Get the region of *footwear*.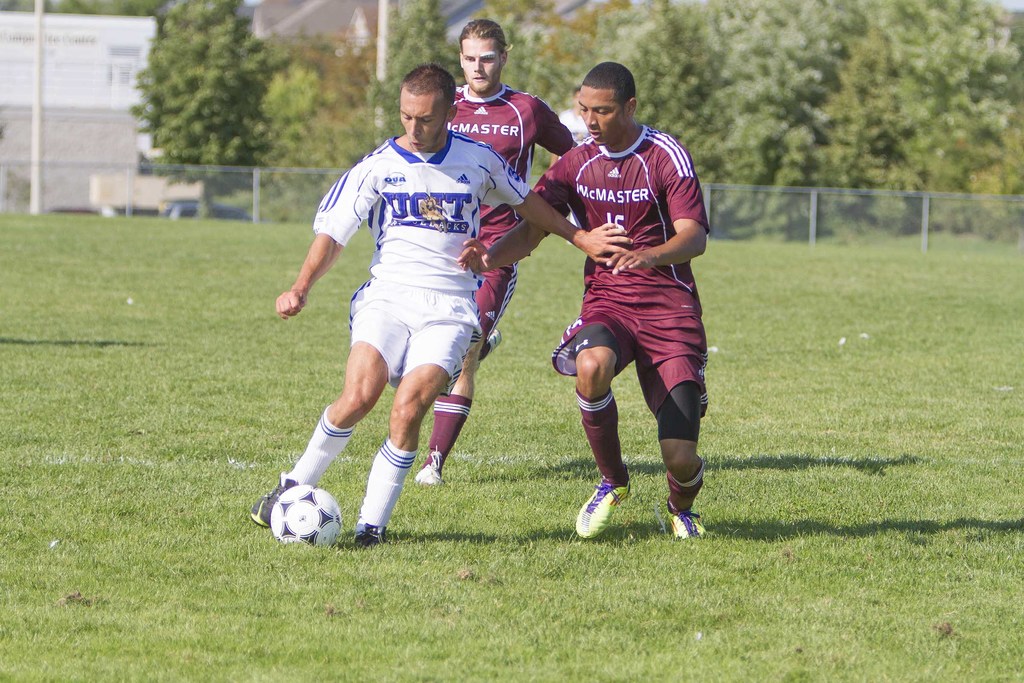
left=417, top=447, right=447, bottom=489.
